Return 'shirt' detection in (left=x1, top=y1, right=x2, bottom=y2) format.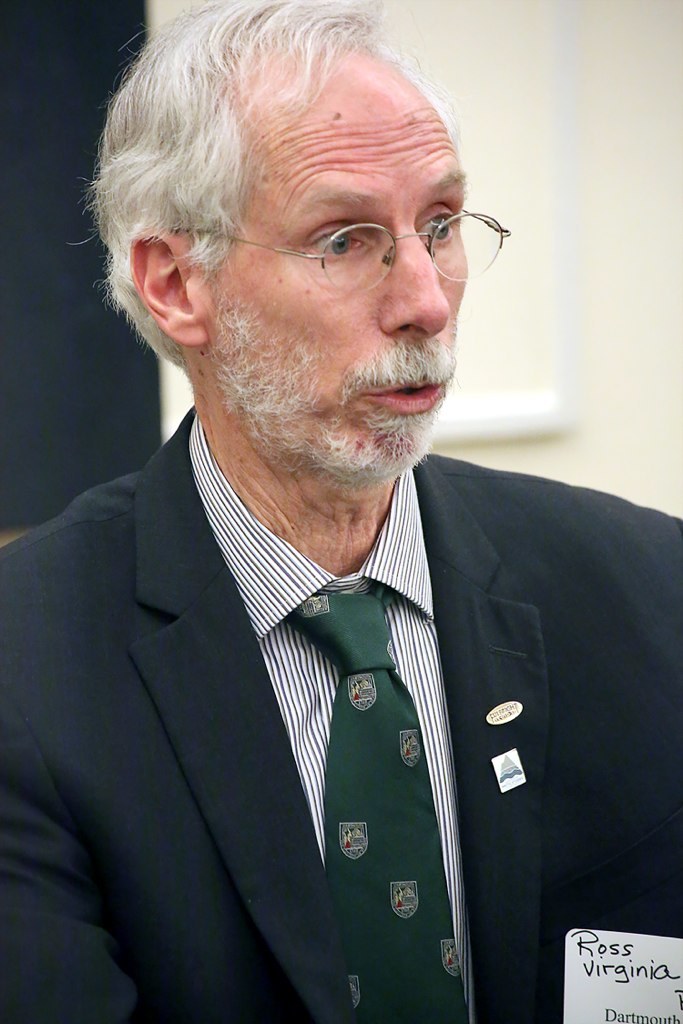
(left=181, top=408, right=473, bottom=1008).
